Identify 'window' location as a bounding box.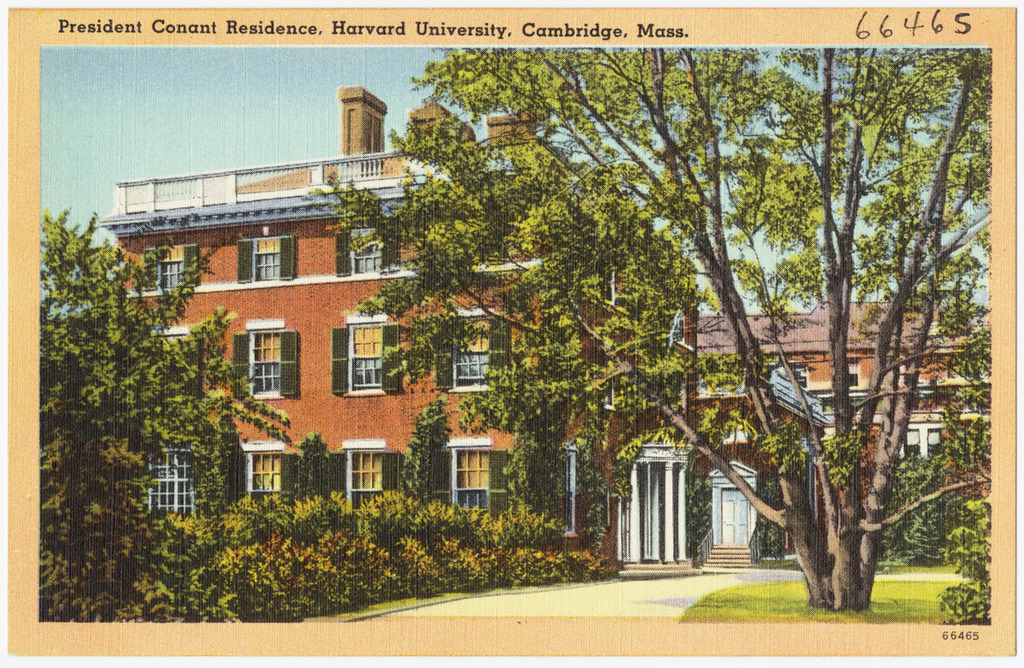
152,241,190,291.
